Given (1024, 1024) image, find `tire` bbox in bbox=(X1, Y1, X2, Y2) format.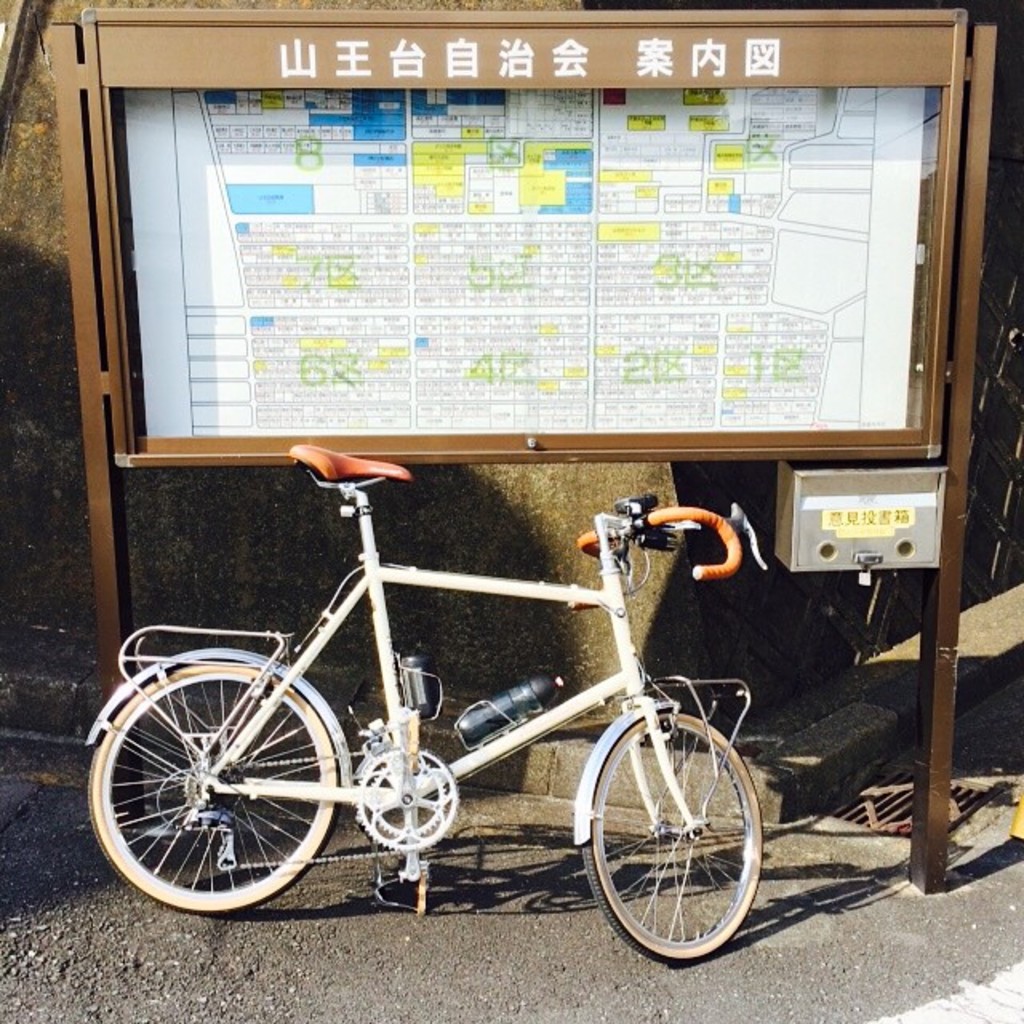
bbox=(584, 707, 768, 971).
